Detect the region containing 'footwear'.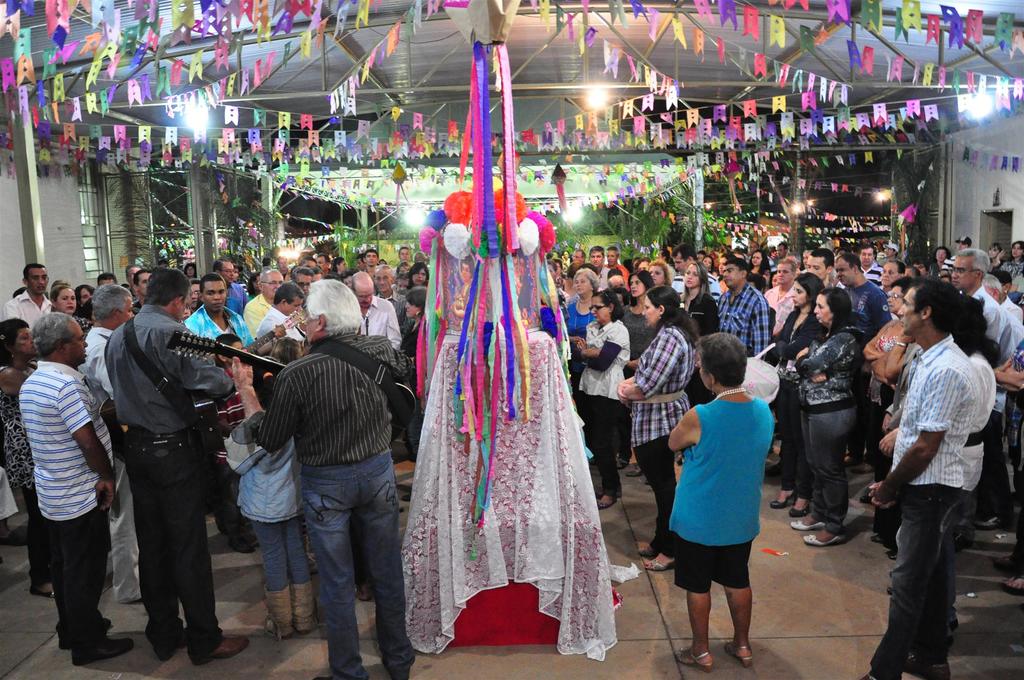
box=[54, 619, 109, 654].
